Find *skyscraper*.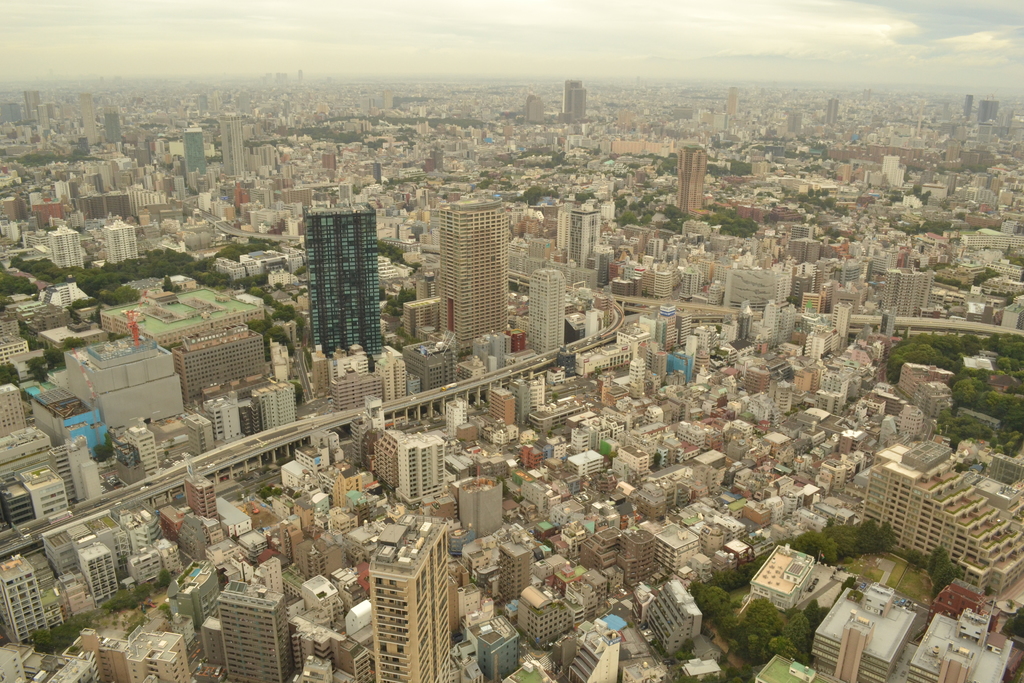
pyautogui.locateOnScreen(511, 375, 544, 414).
